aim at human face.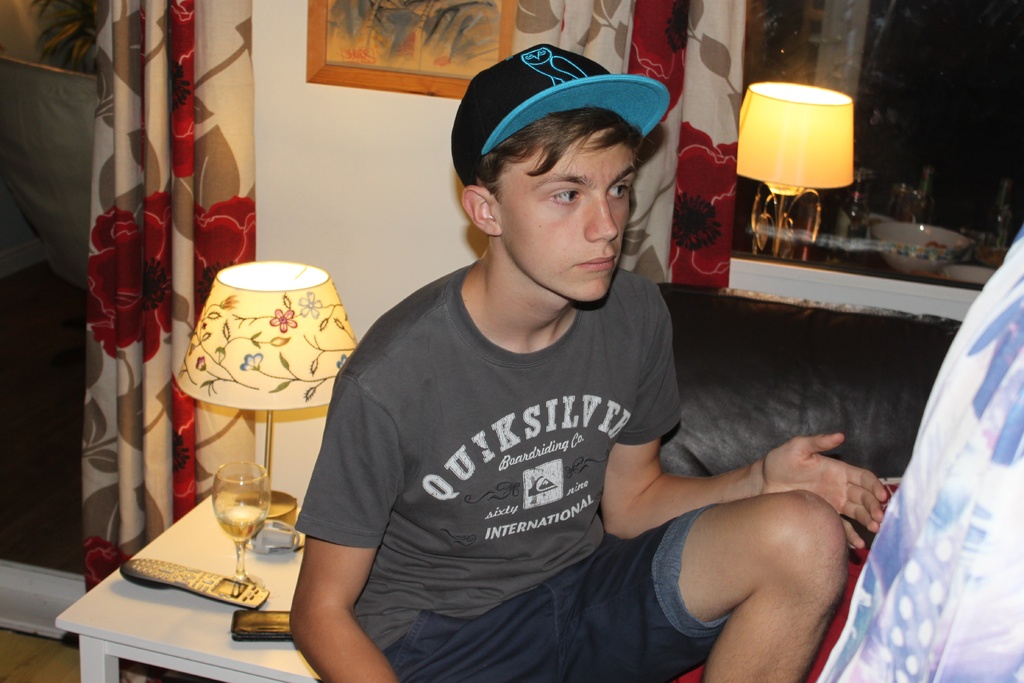
Aimed at (left=500, top=129, right=636, bottom=304).
